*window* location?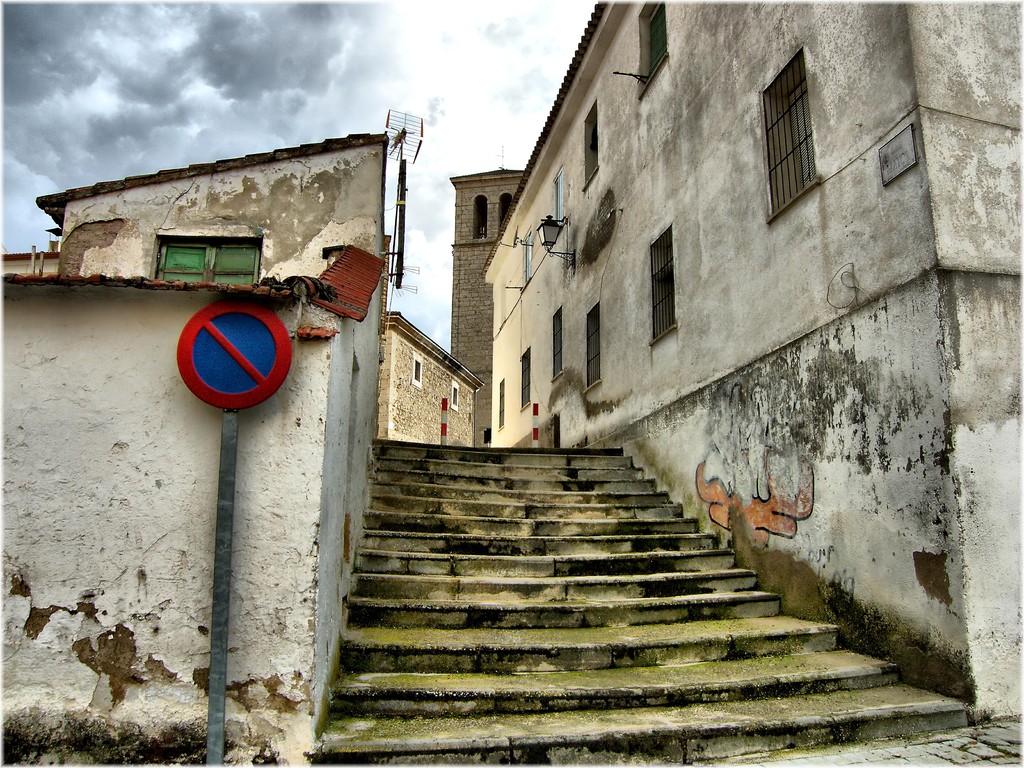
select_region(453, 387, 459, 405)
